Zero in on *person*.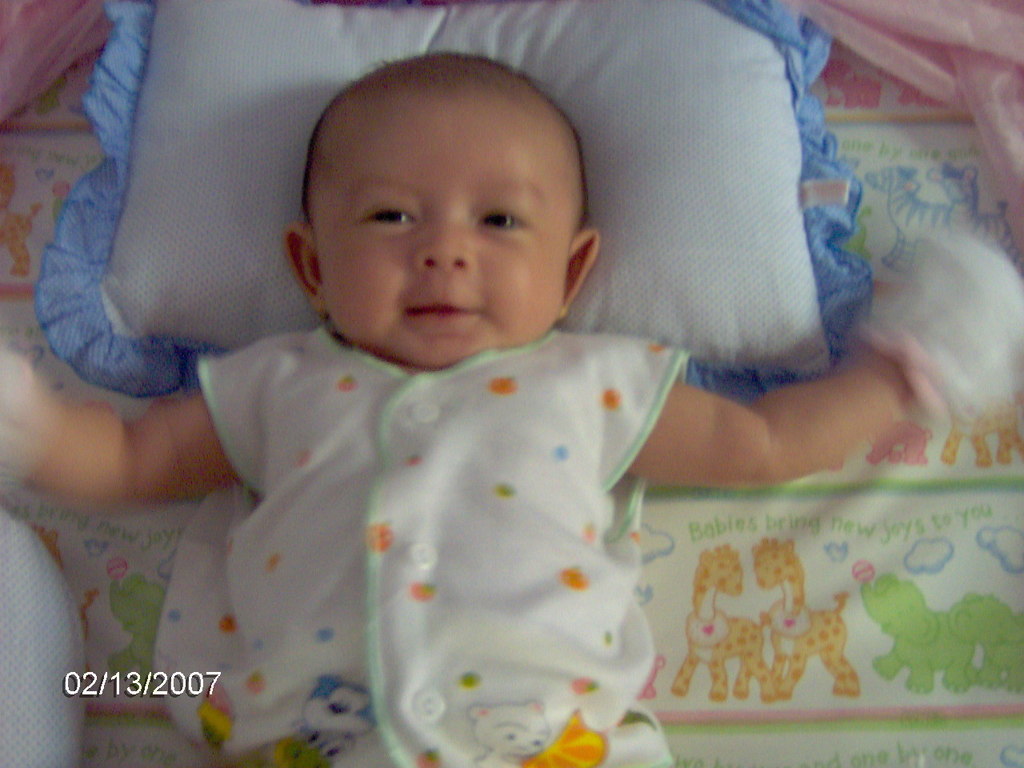
Zeroed in: (0, 50, 1005, 767).
